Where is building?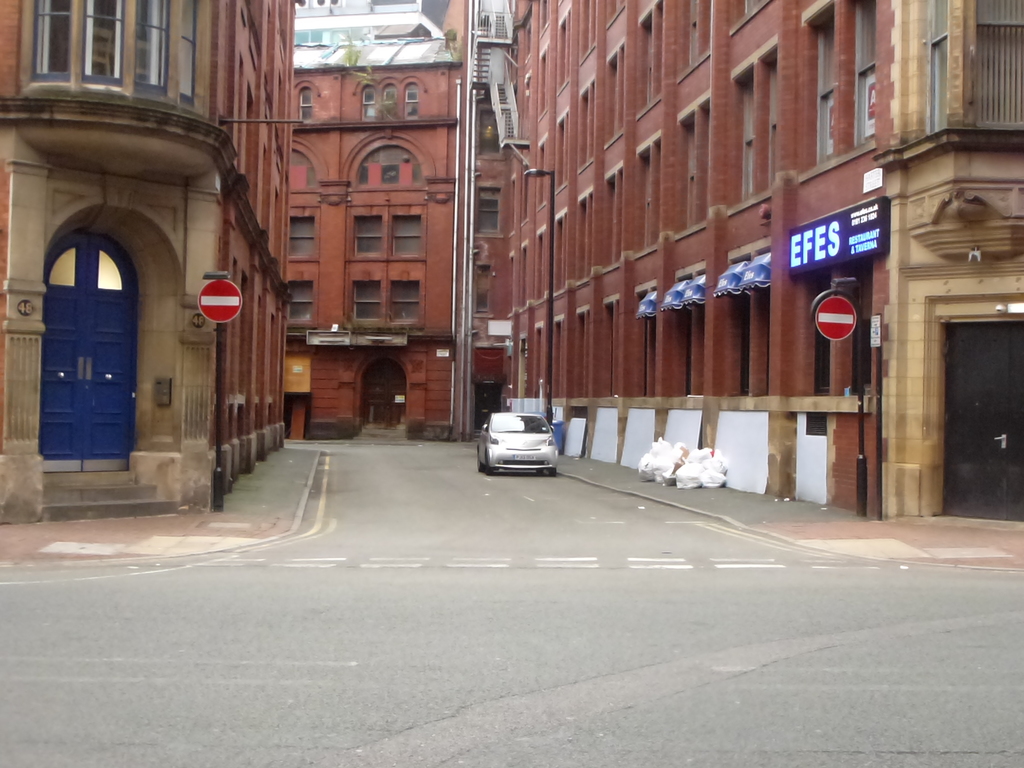
472,0,1023,522.
